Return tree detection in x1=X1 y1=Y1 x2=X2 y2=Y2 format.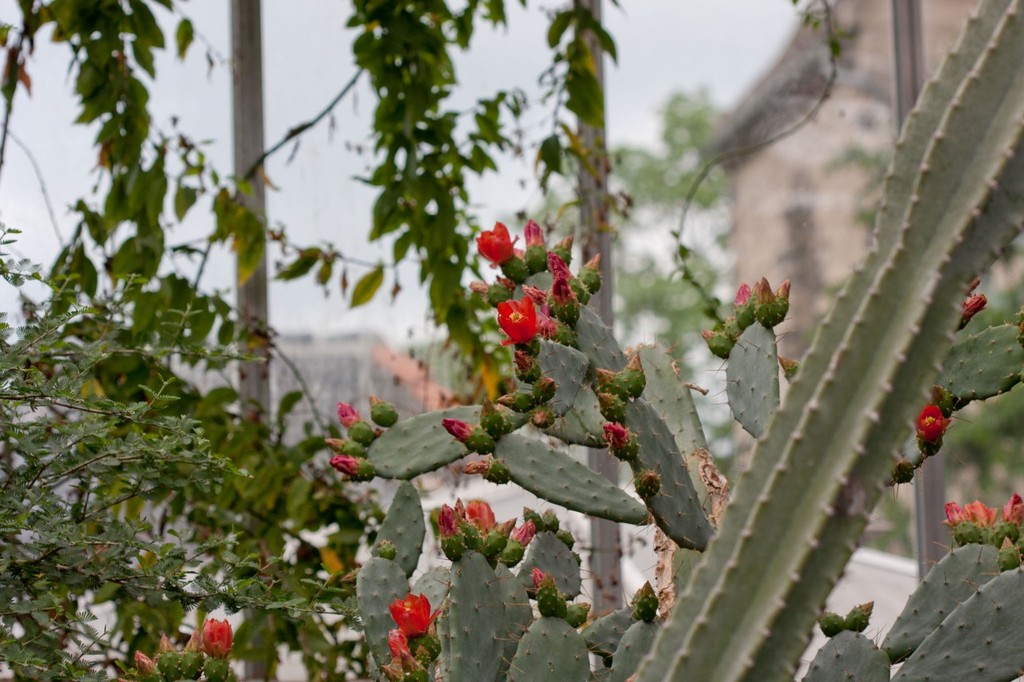
x1=0 y1=0 x2=623 y2=681.
